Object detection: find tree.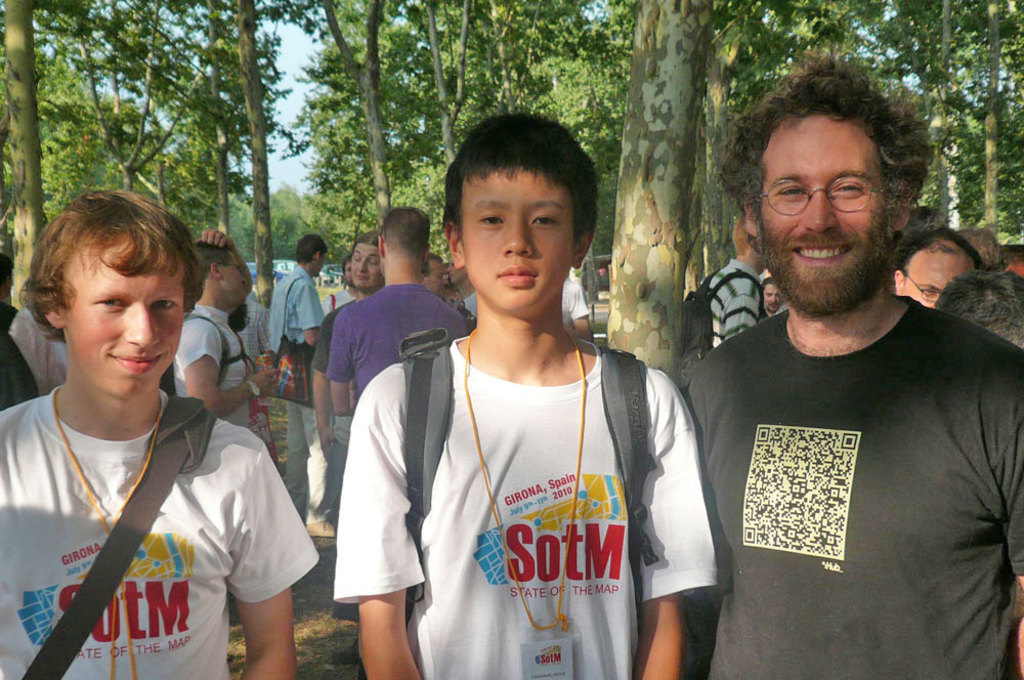
<bbox>244, 185, 347, 248</bbox>.
